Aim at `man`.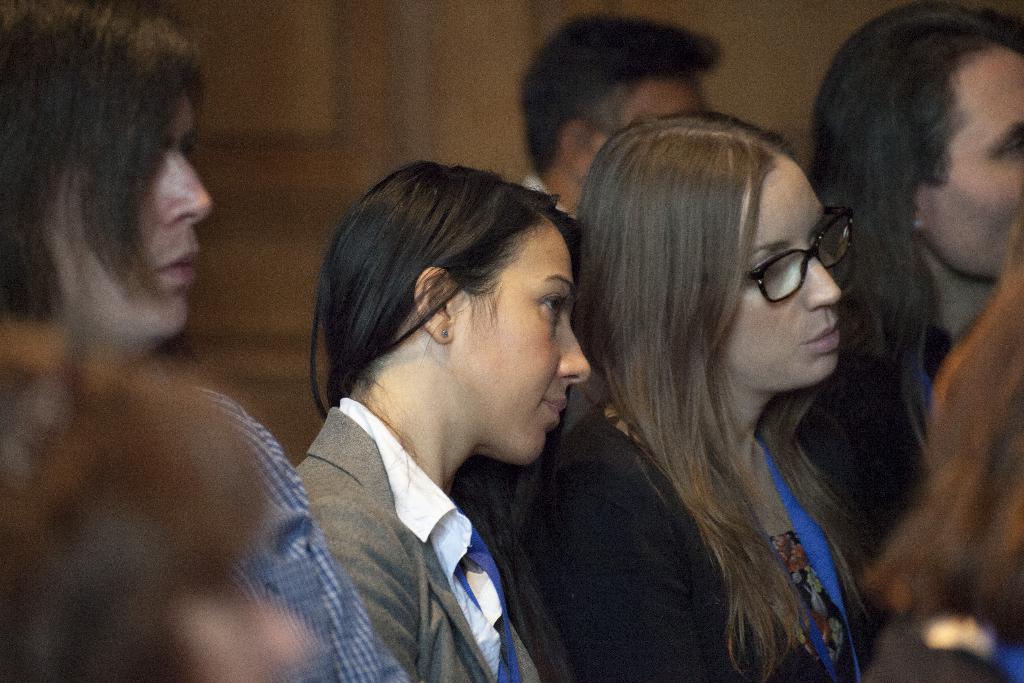
Aimed at rect(518, 13, 724, 222).
